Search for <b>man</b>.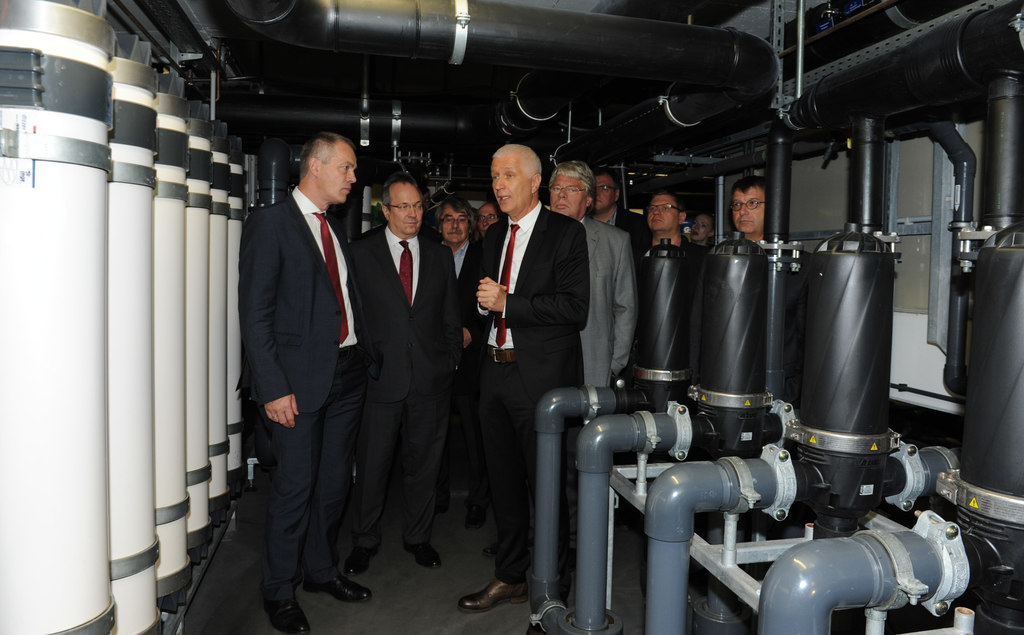
Found at rect(476, 198, 504, 234).
